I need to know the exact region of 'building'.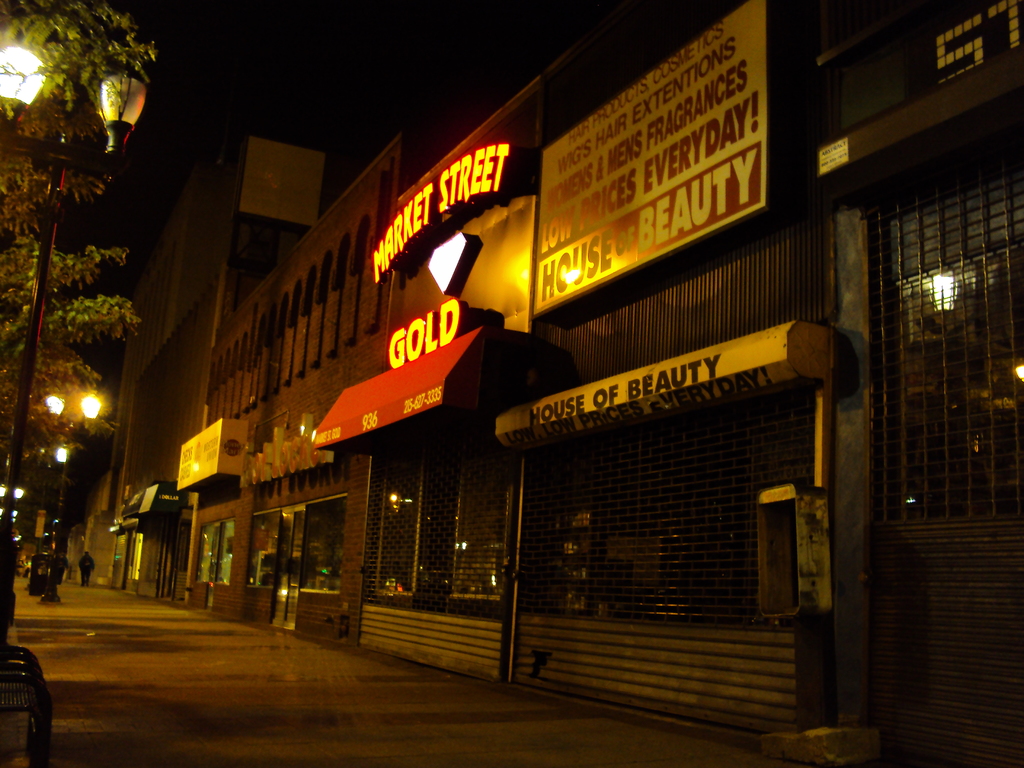
Region: region(90, 136, 318, 609).
